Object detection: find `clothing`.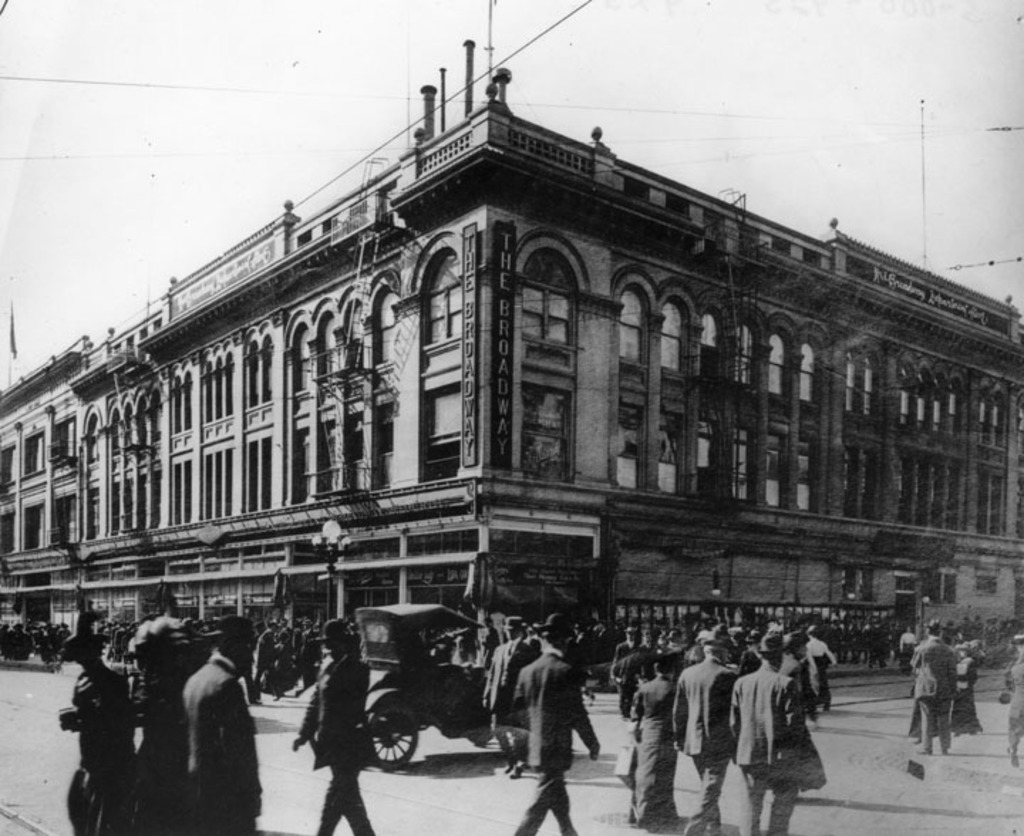
(186, 647, 265, 835).
